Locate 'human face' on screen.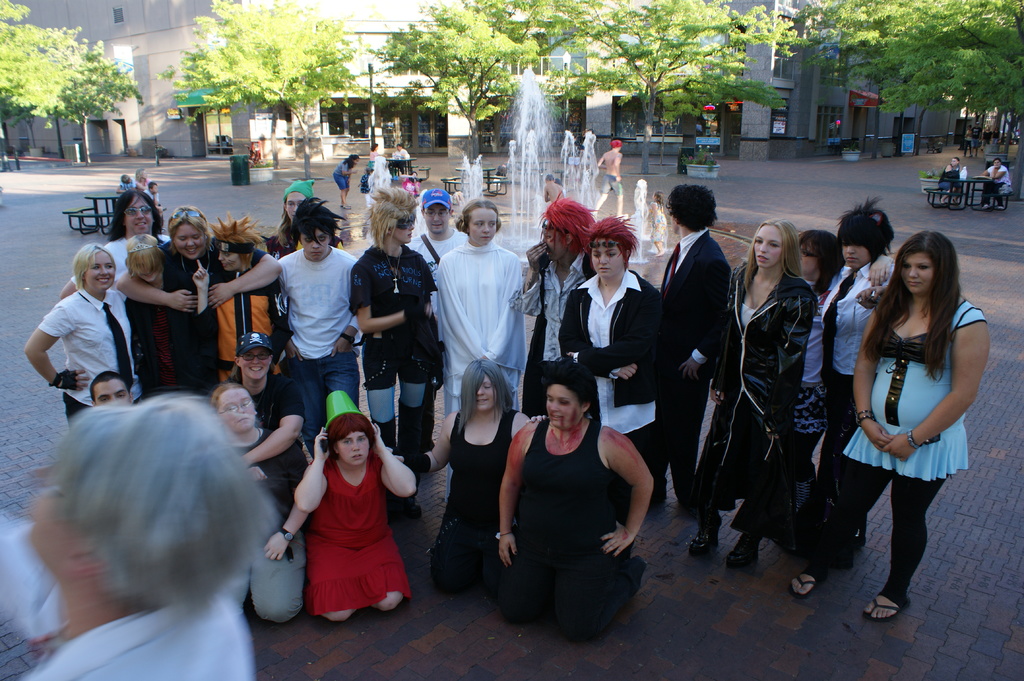
On screen at <region>472, 370, 498, 410</region>.
